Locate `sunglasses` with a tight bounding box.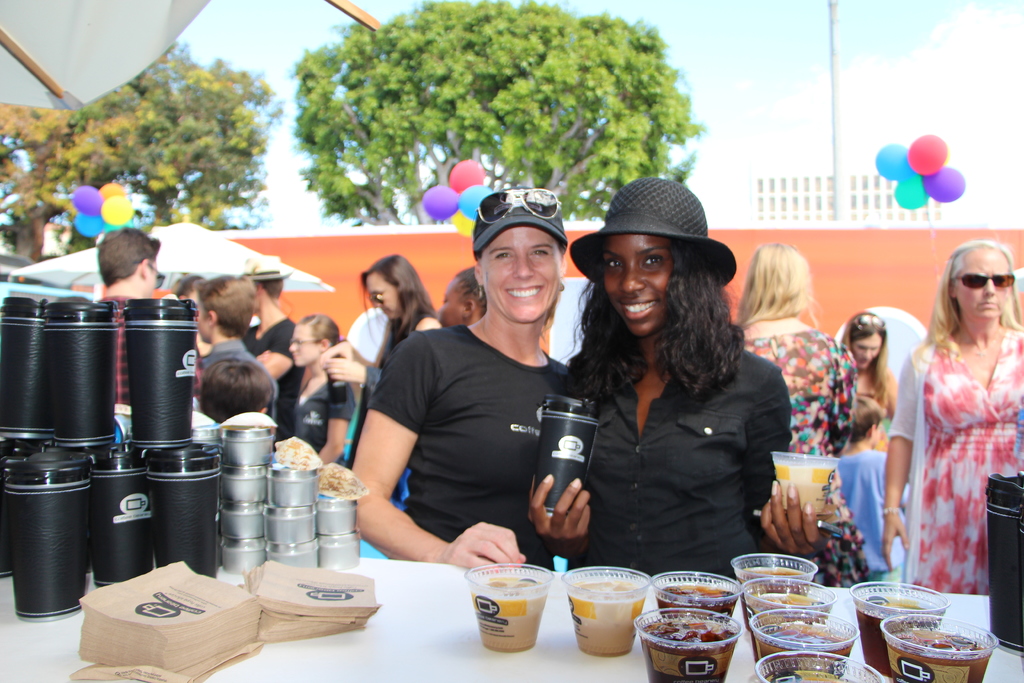
{"left": 477, "top": 187, "right": 559, "bottom": 224}.
